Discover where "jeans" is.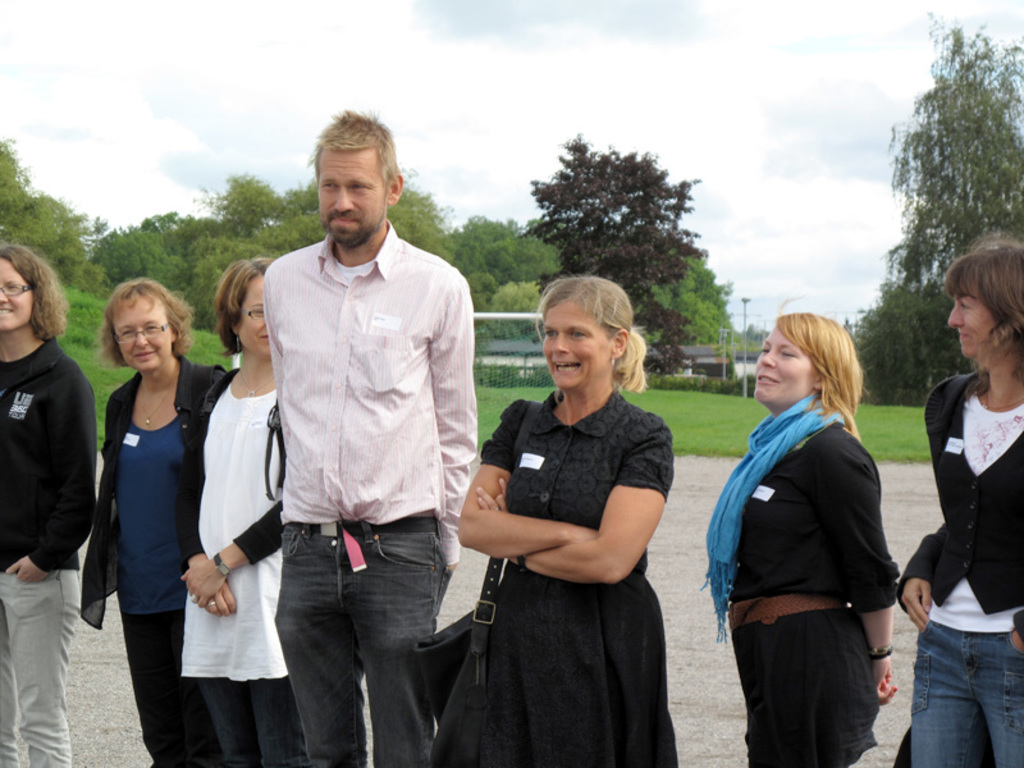
Discovered at {"left": 273, "top": 520, "right": 447, "bottom": 758}.
